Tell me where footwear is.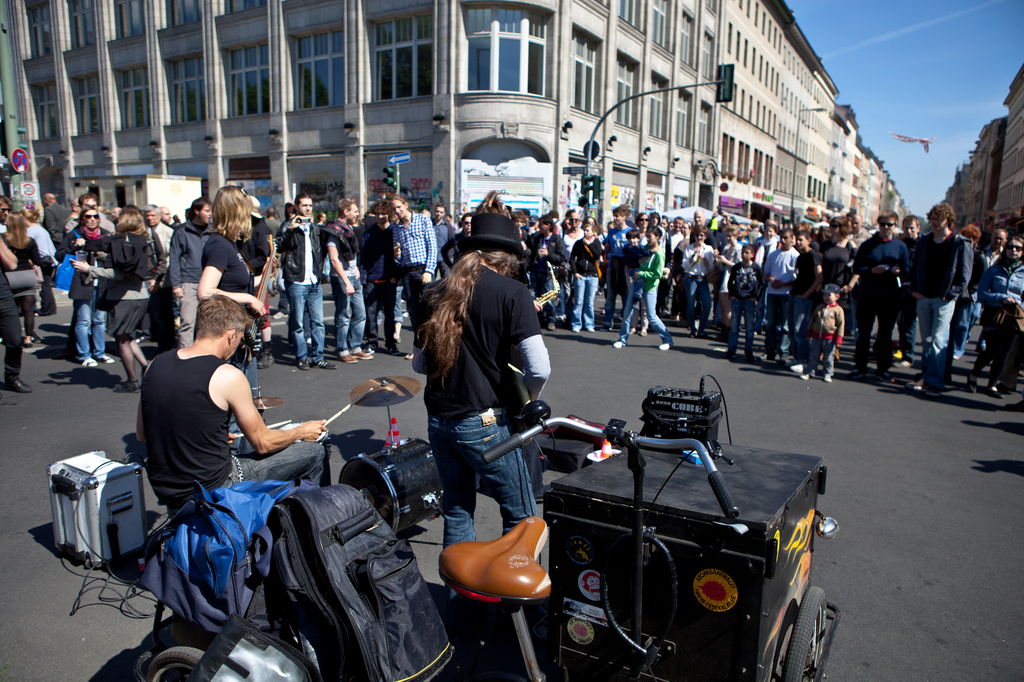
footwear is at [x1=926, y1=386, x2=941, y2=397].
